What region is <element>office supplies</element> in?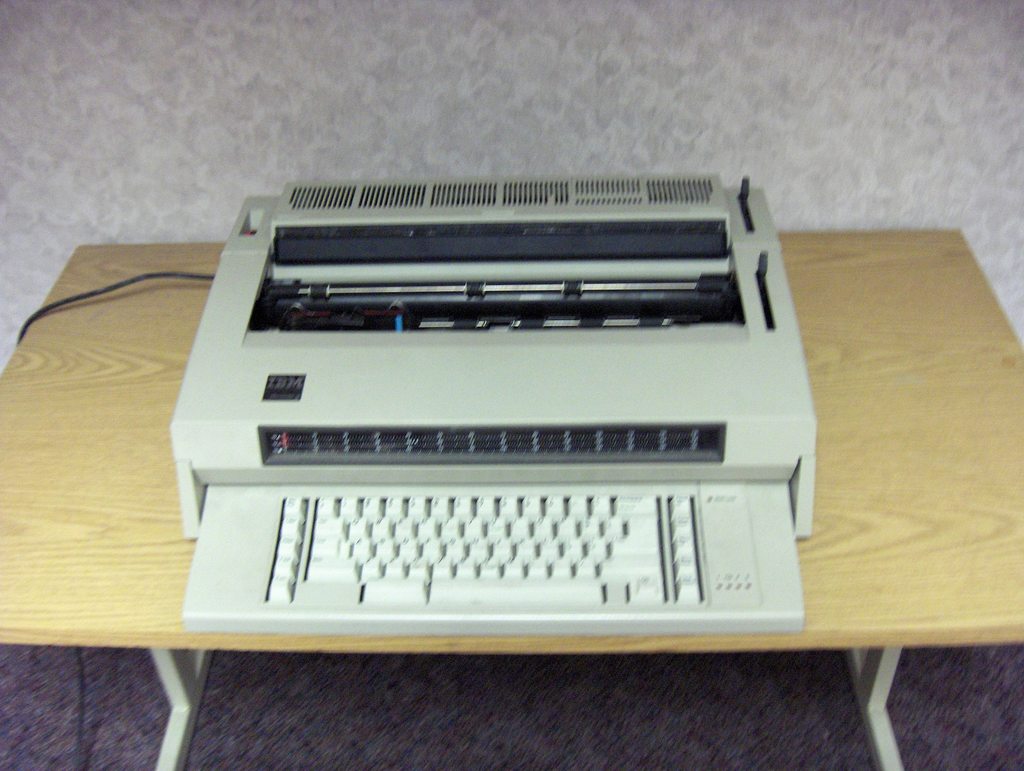
box=[168, 173, 817, 634].
